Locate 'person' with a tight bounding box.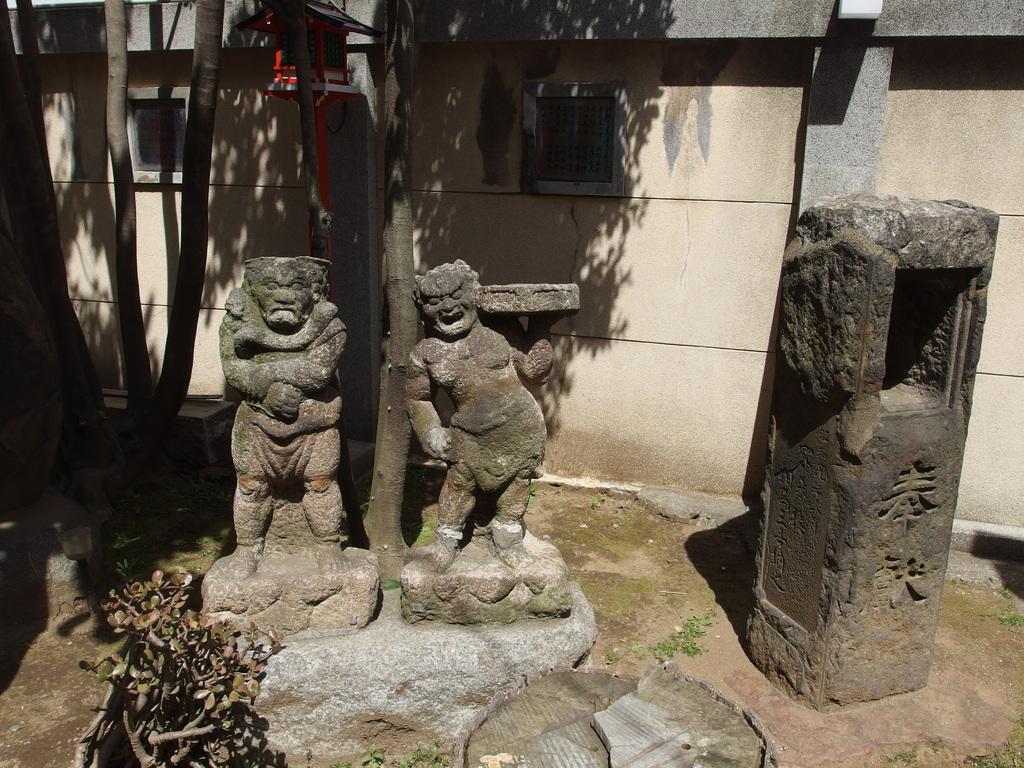
rect(409, 283, 541, 591).
